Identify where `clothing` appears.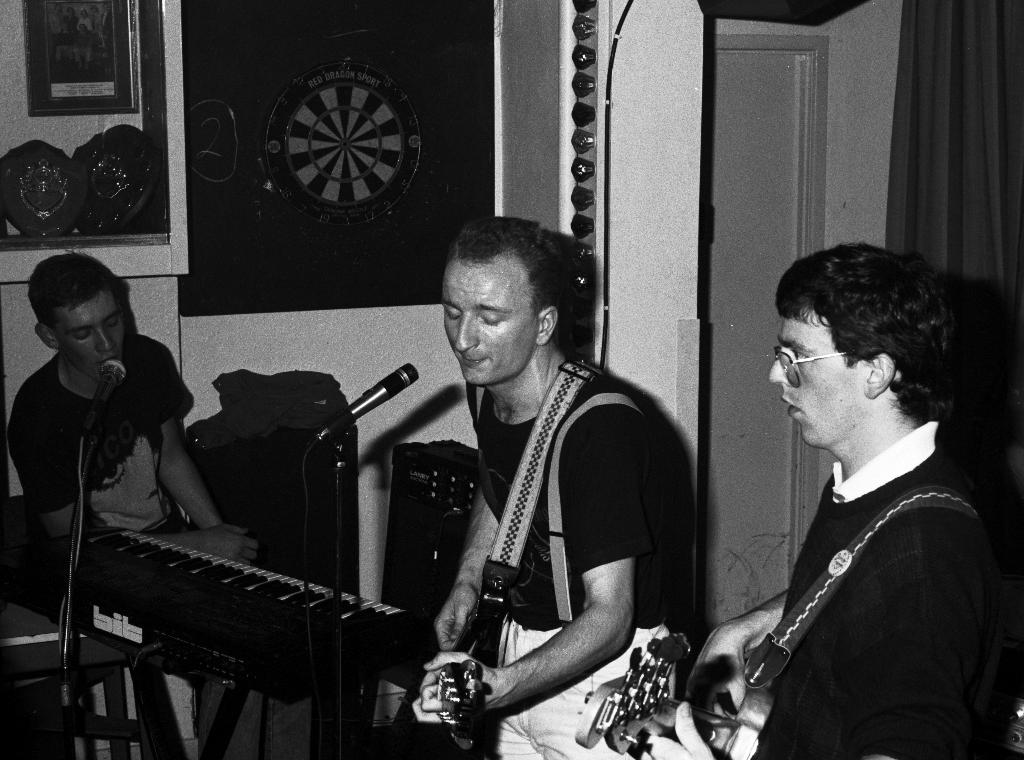
Appears at [left=3, top=337, right=212, bottom=553].
